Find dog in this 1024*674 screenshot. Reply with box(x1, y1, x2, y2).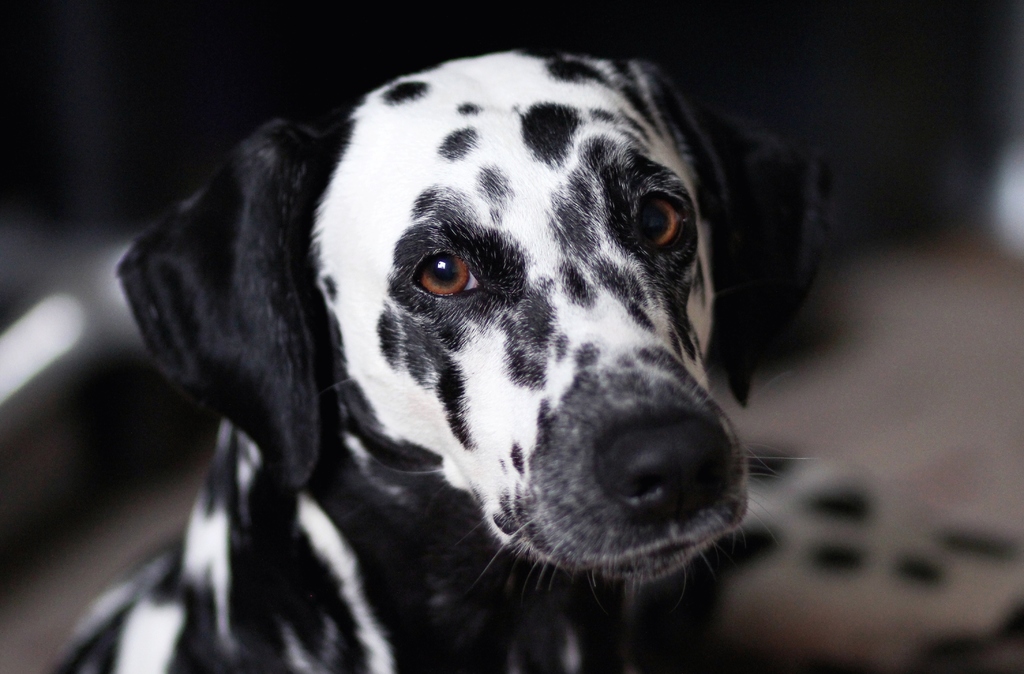
box(45, 49, 837, 673).
